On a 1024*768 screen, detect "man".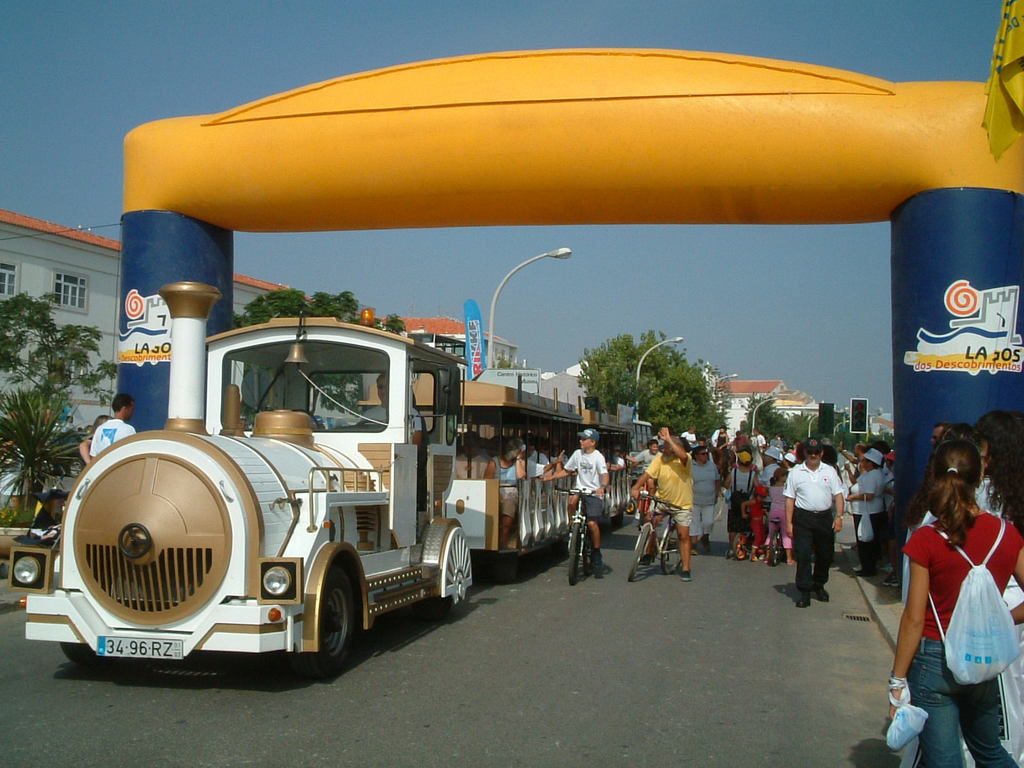
736, 428, 748, 448.
